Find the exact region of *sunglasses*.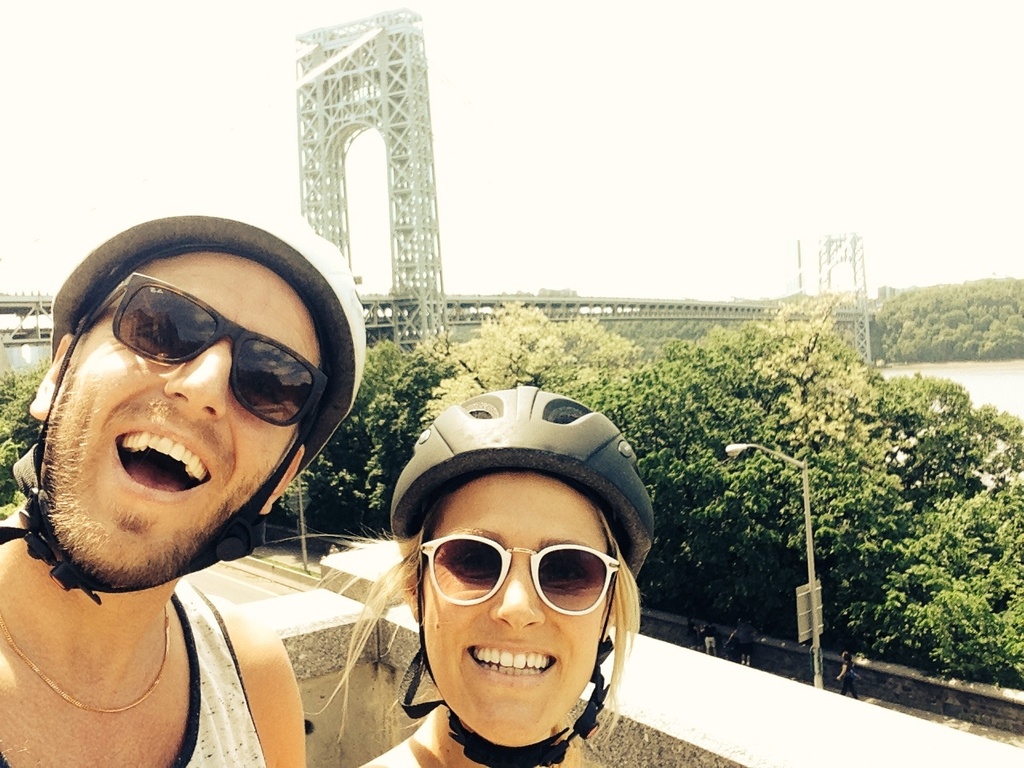
Exact region: locate(421, 527, 622, 618).
